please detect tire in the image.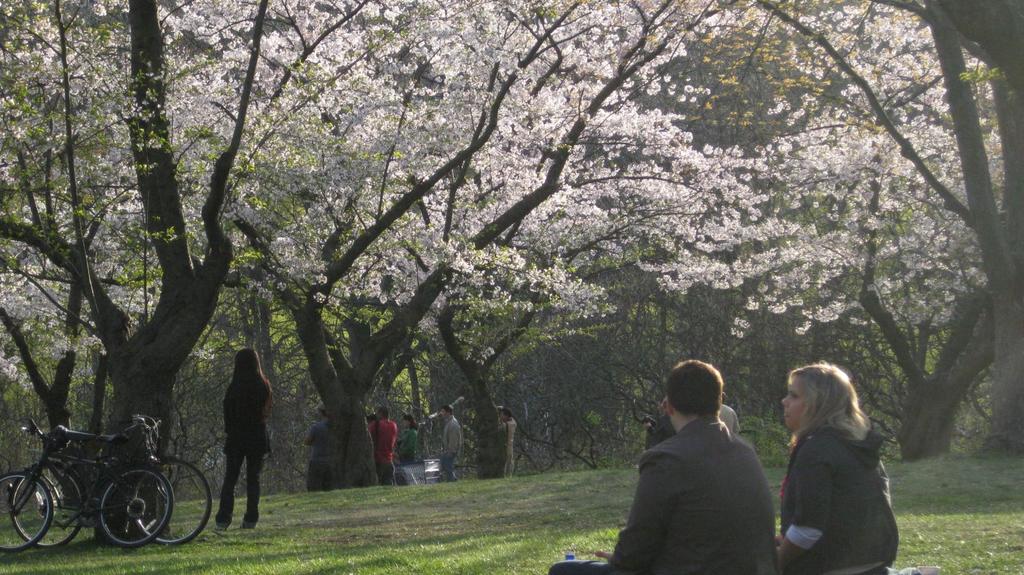
bbox=(93, 470, 172, 551).
